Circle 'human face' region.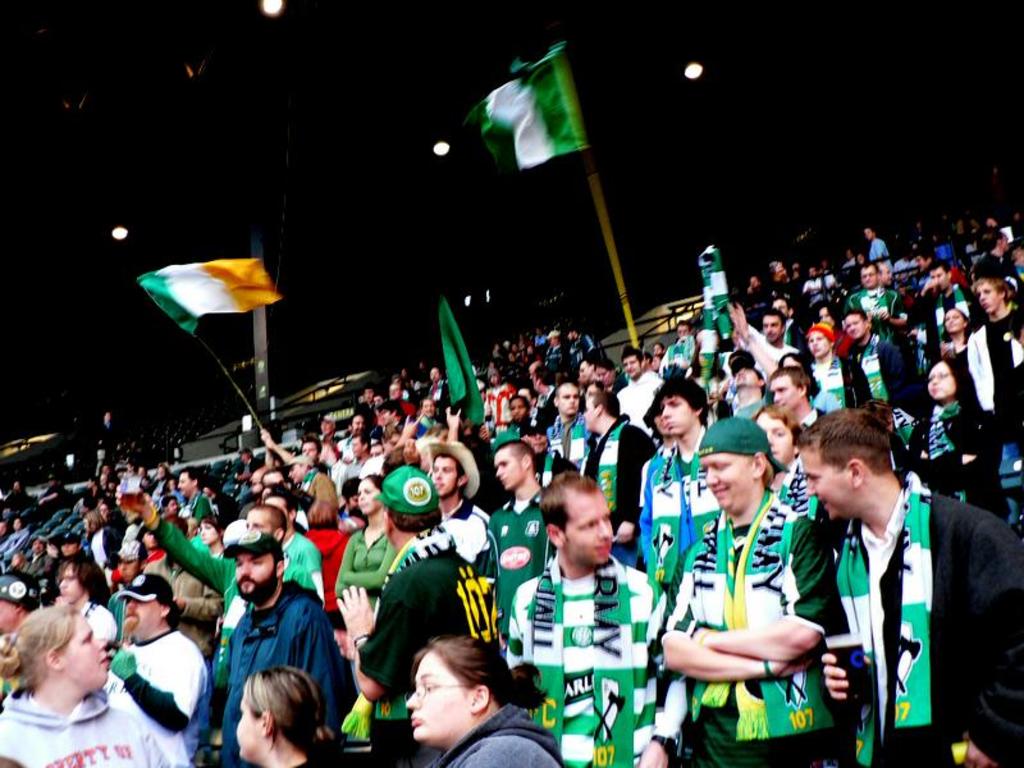
Region: 929:266:946:287.
